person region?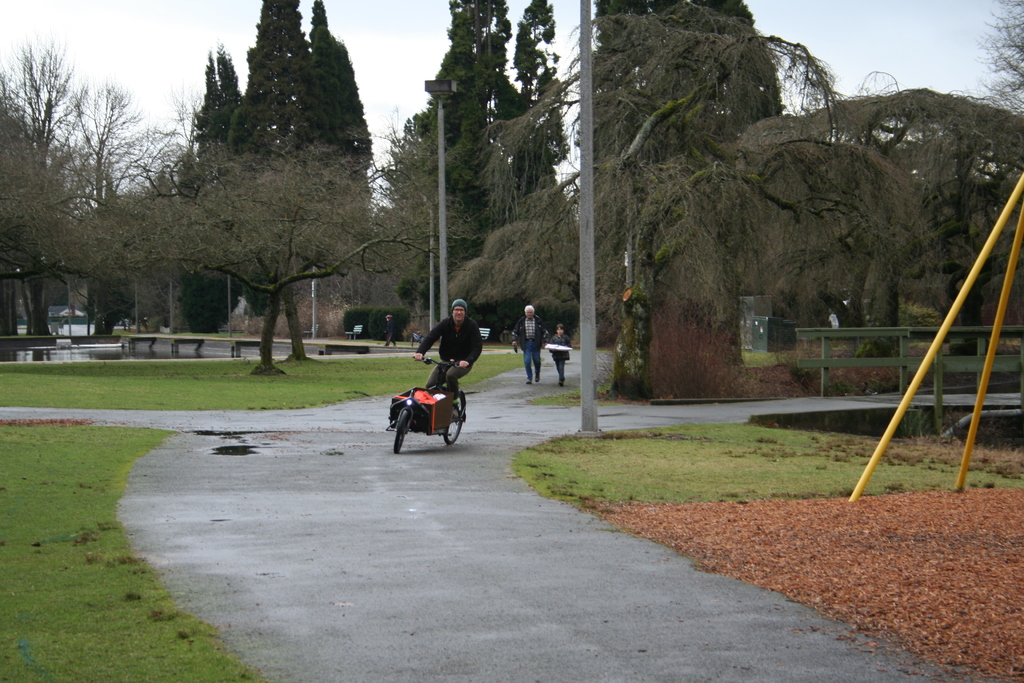
(510, 300, 544, 381)
